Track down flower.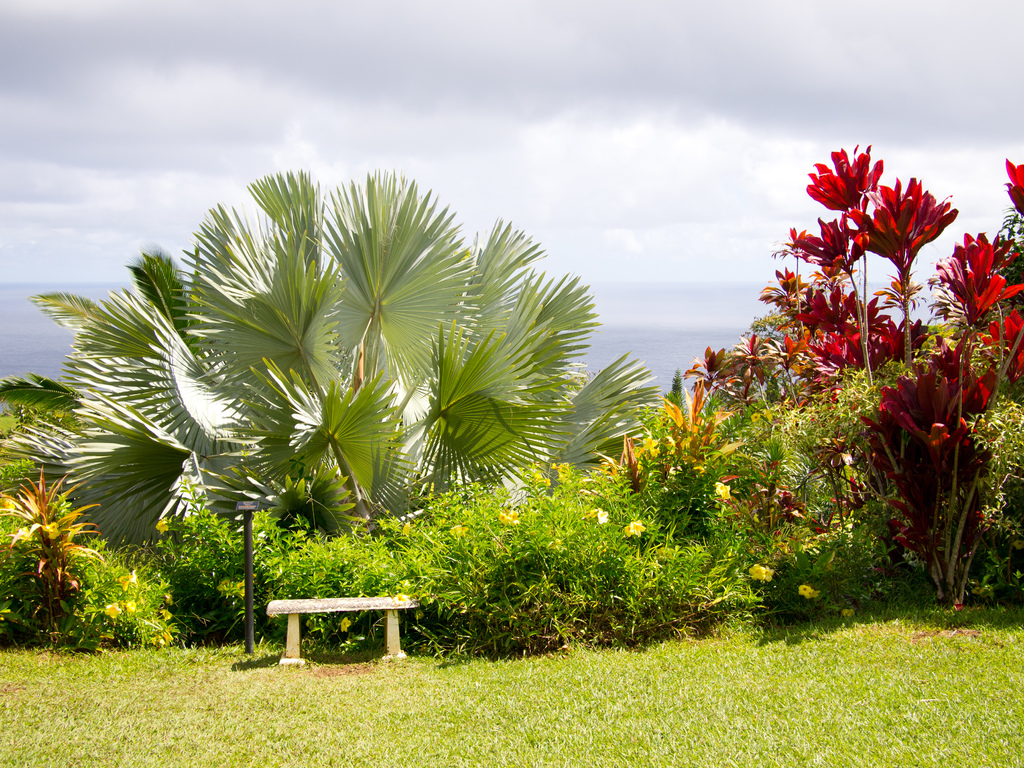
Tracked to x1=393 y1=590 x2=406 y2=605.
